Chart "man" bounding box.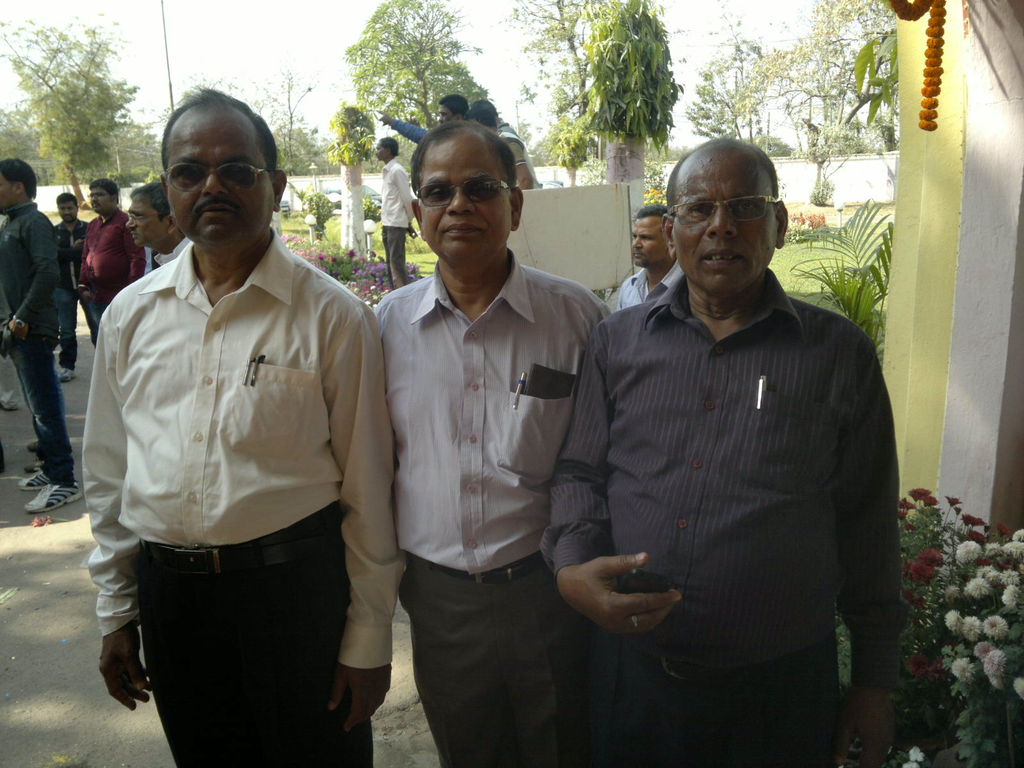
Charted: 129,180,184,268.
